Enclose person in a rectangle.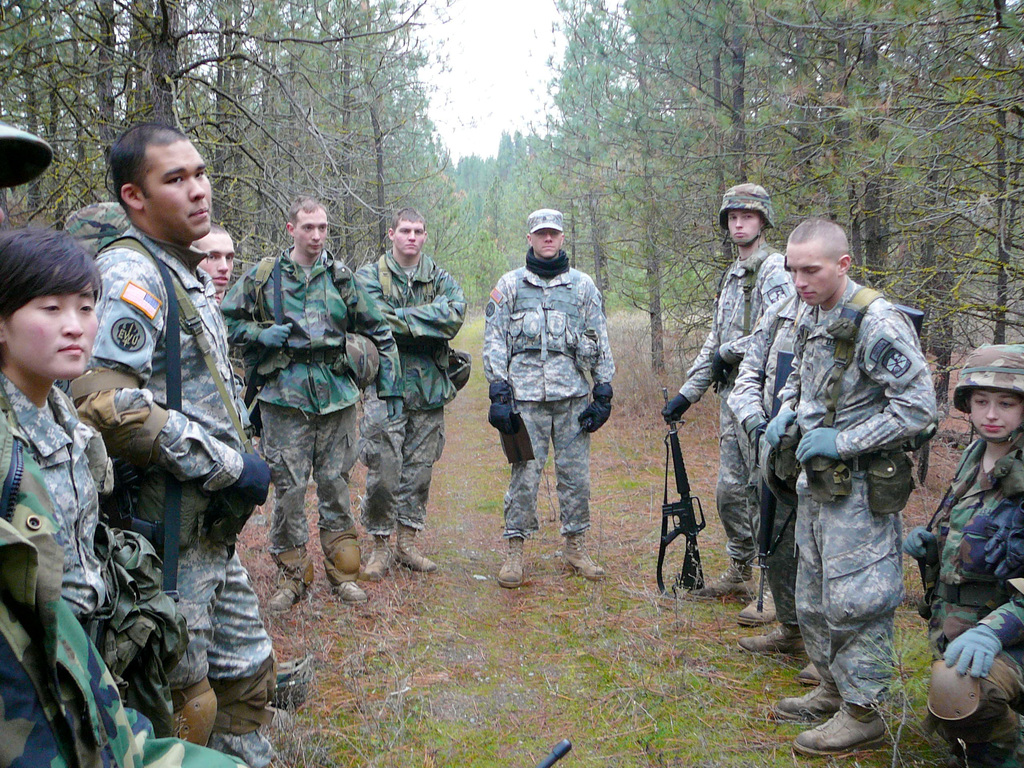
[left=657, top=179, right=794, bottom=625].
